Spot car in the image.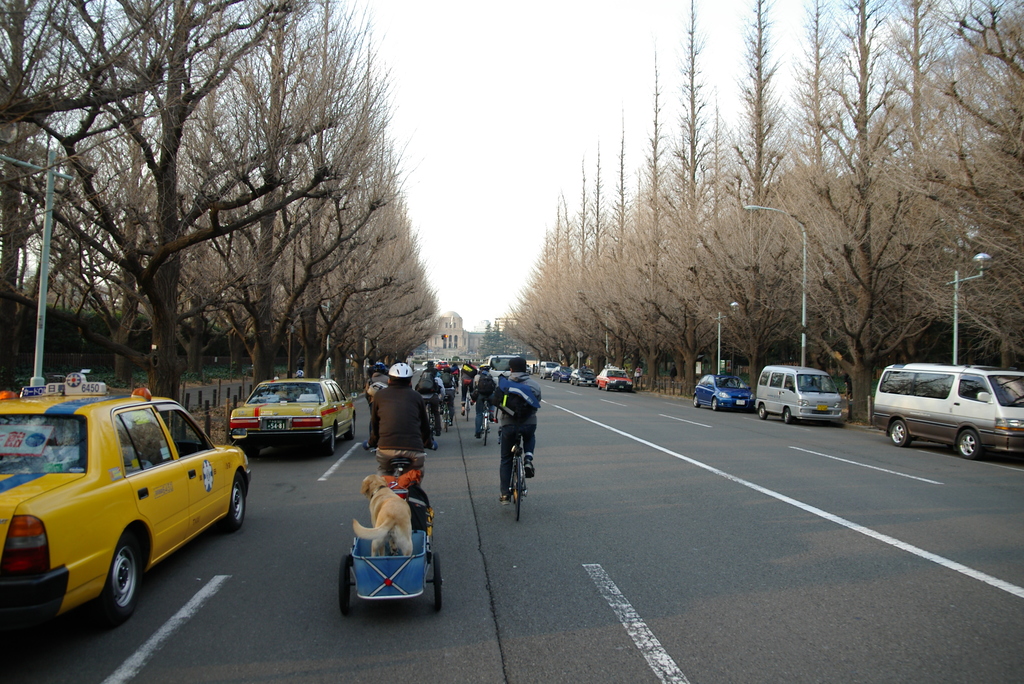
car found at {"left": 872, "top": 363, "right": 1016, "bottom": 464}.
